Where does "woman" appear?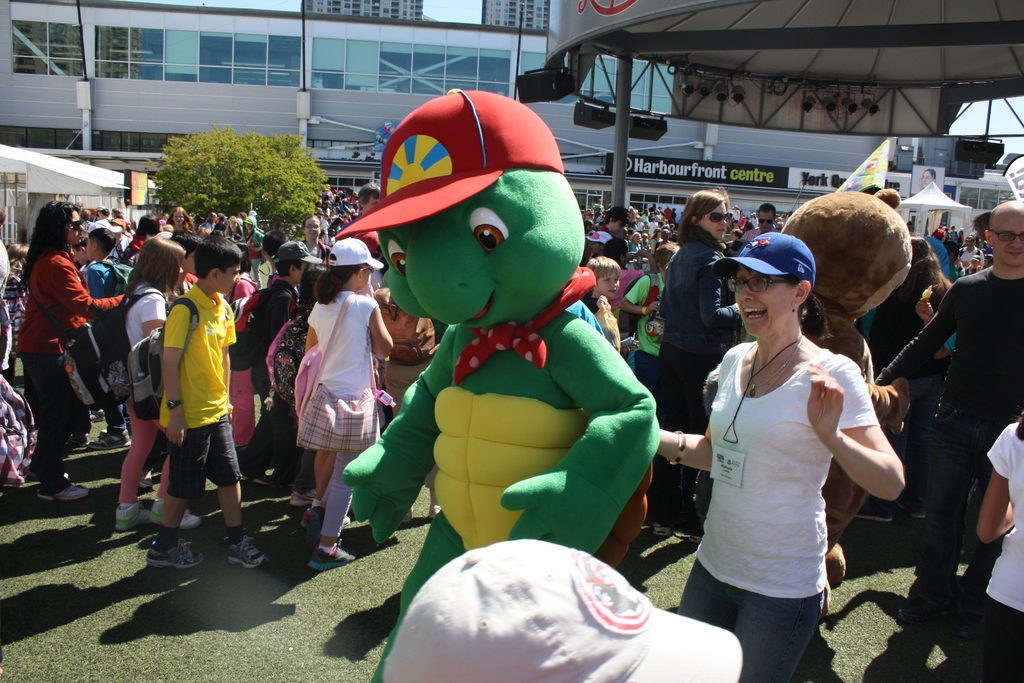
Appears at (649,228,900,682).
